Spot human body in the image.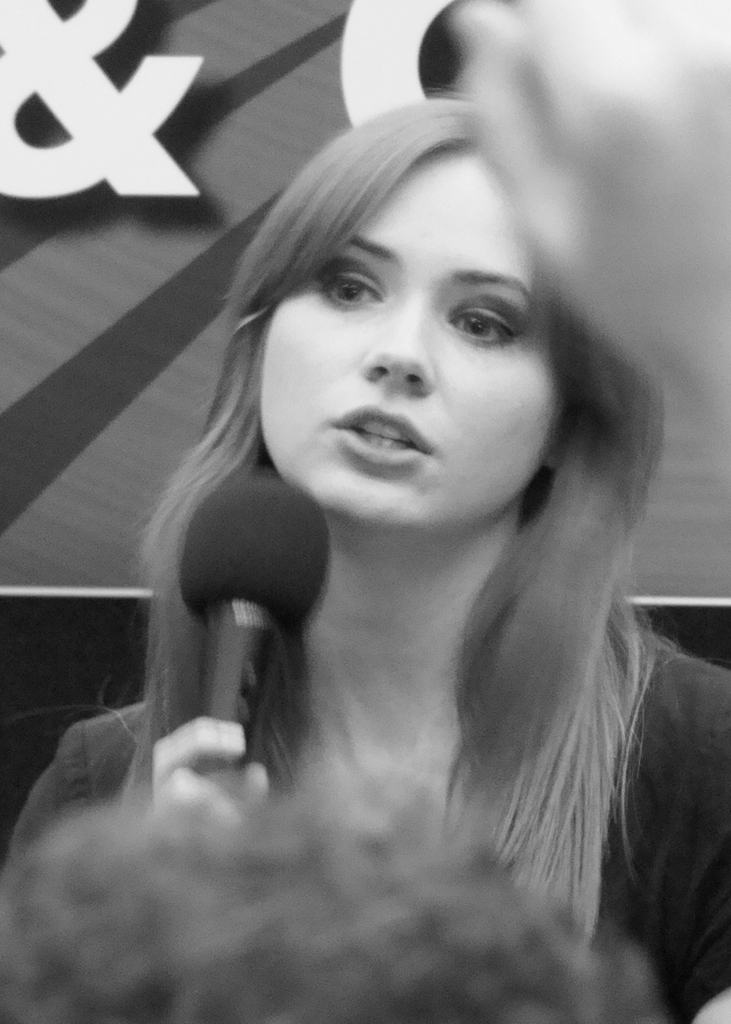
human body found at (79,117,722,992).
